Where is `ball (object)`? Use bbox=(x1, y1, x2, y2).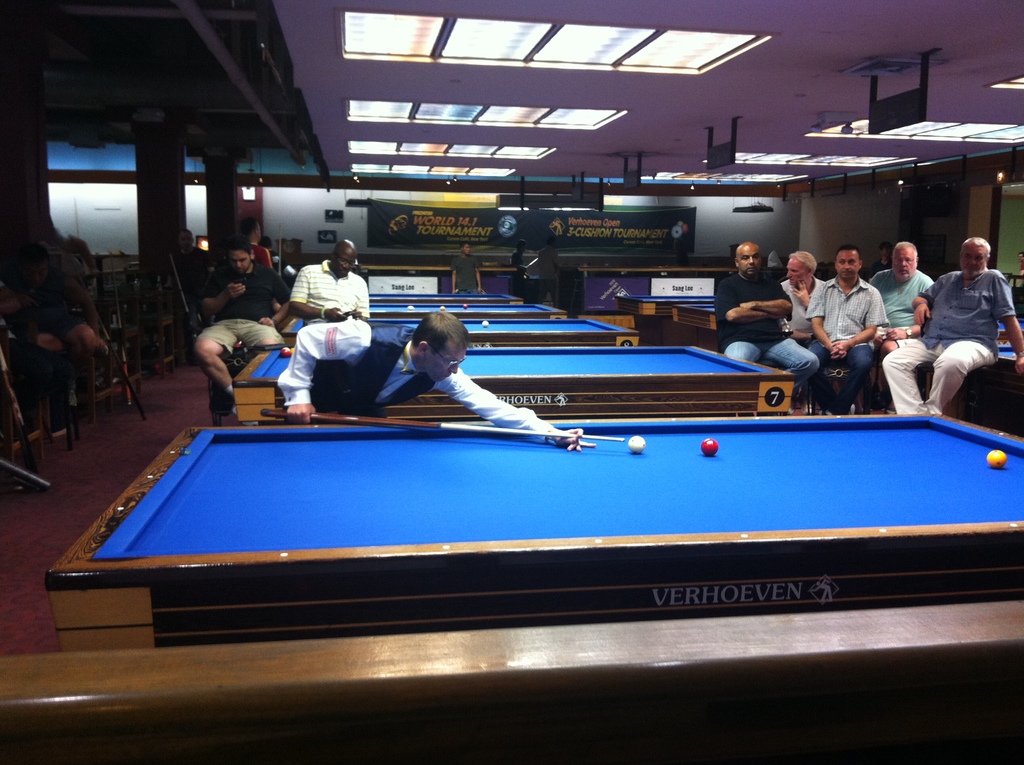
bbox=(984, 448, 1008, 471).
